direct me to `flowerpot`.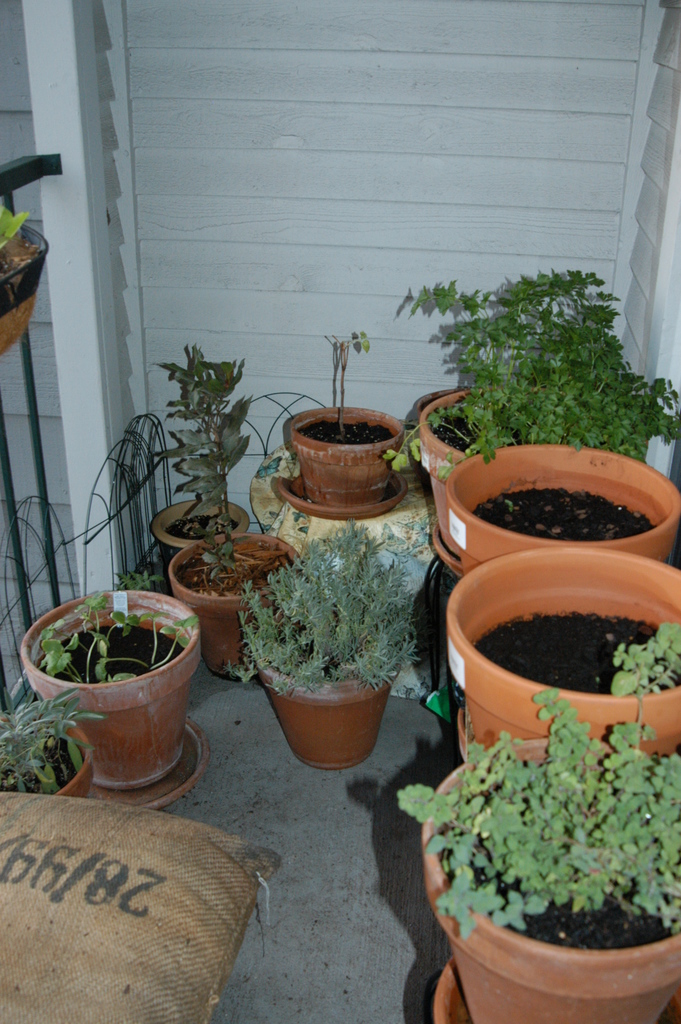
Direction: pyautogui.locateOnScreen(450, 438, 680, 574).
